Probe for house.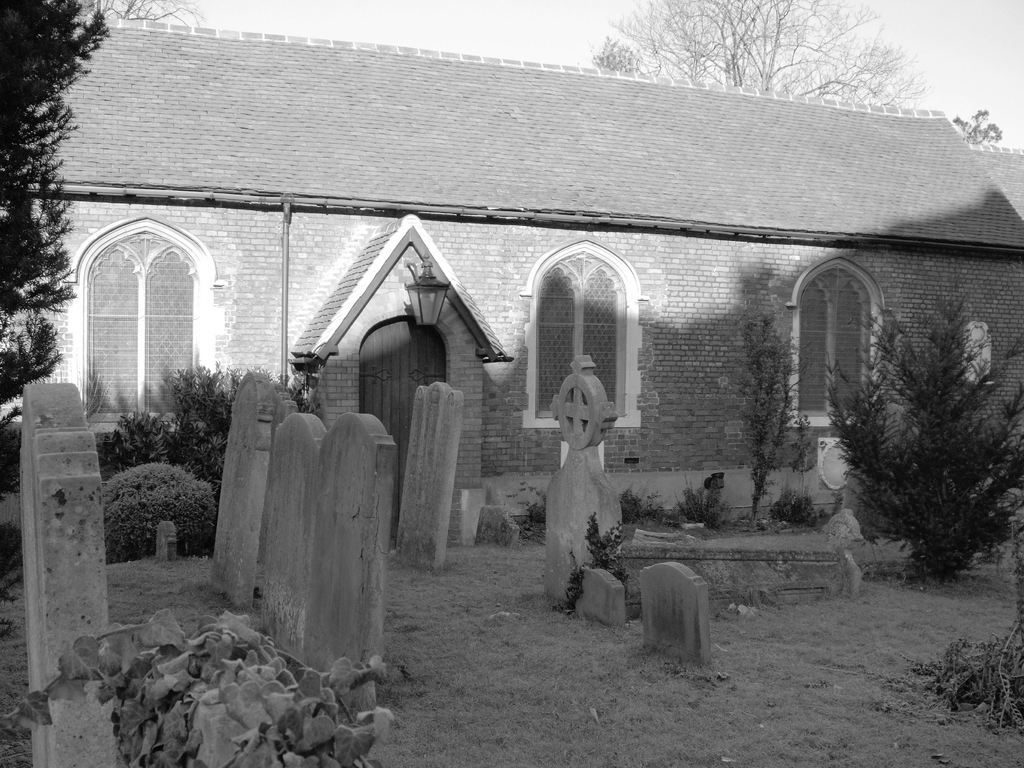
Probe result: left=0, top=26, right=1023, bottom=563.
